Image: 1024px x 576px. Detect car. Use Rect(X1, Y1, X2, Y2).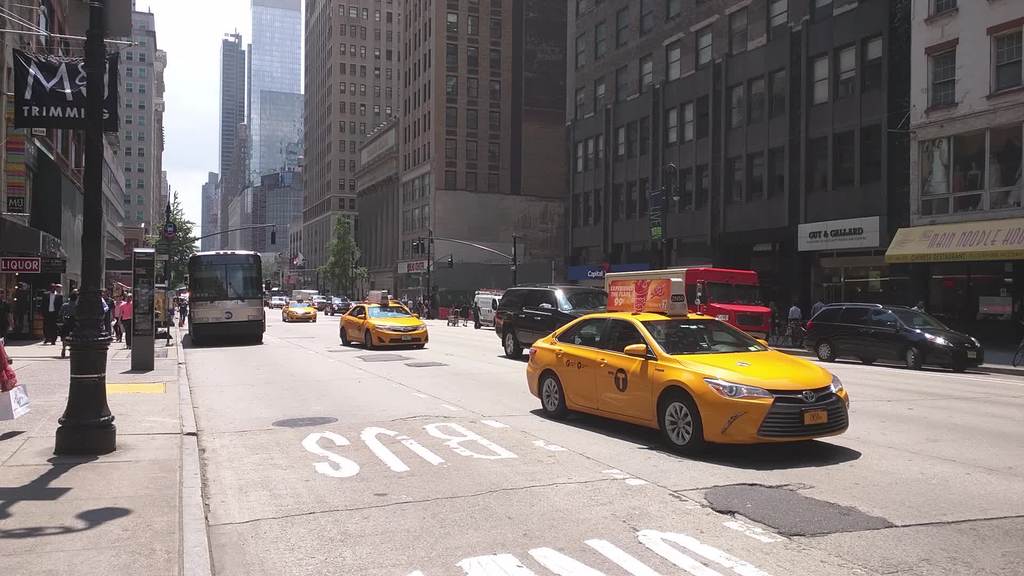
Rect(520, 301, 857, 452).
